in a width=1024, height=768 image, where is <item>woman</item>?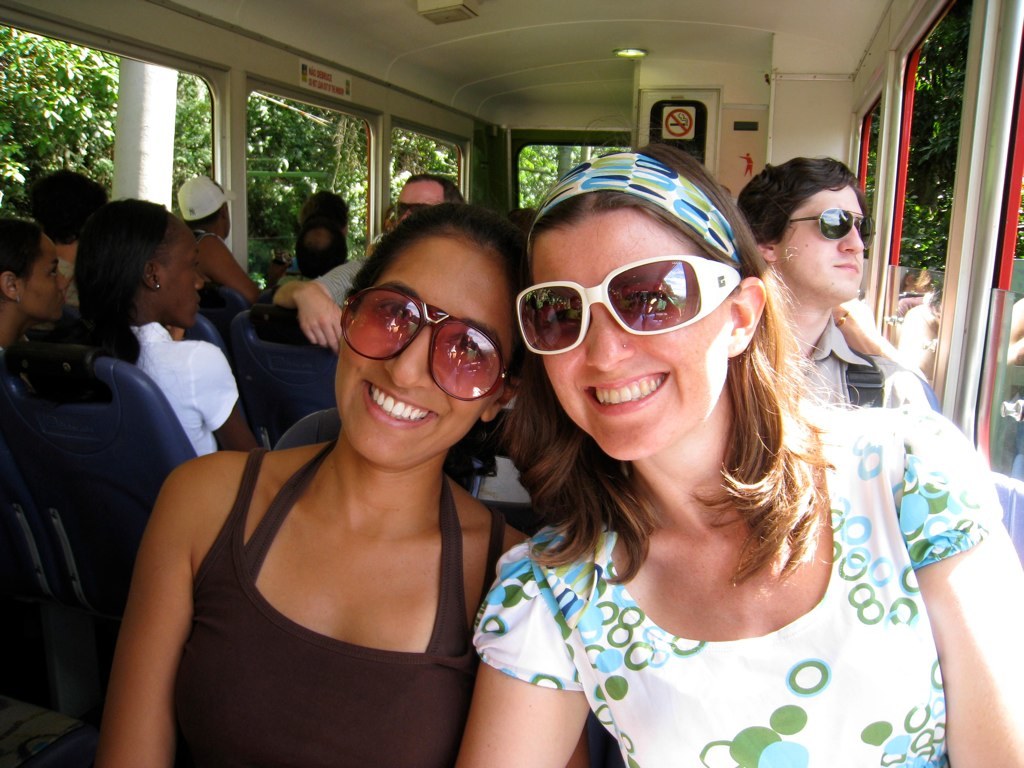
{"x1": 132, "y1": 170, "x2": 549, "y2": 754}.
